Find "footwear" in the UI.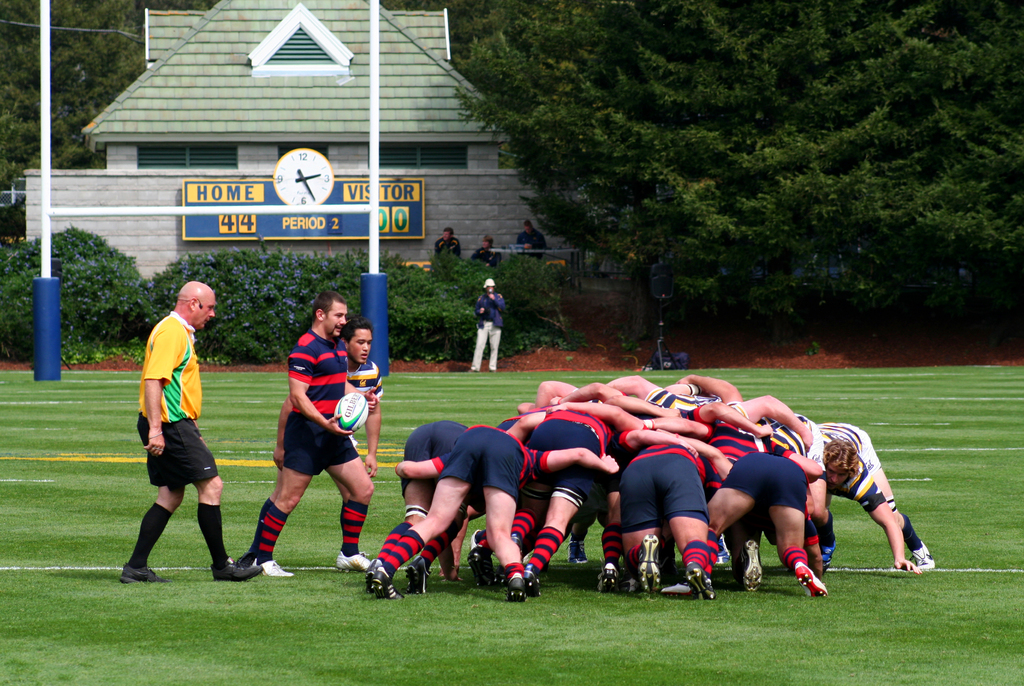
UI element at locate(722, 530, 733, 566).
